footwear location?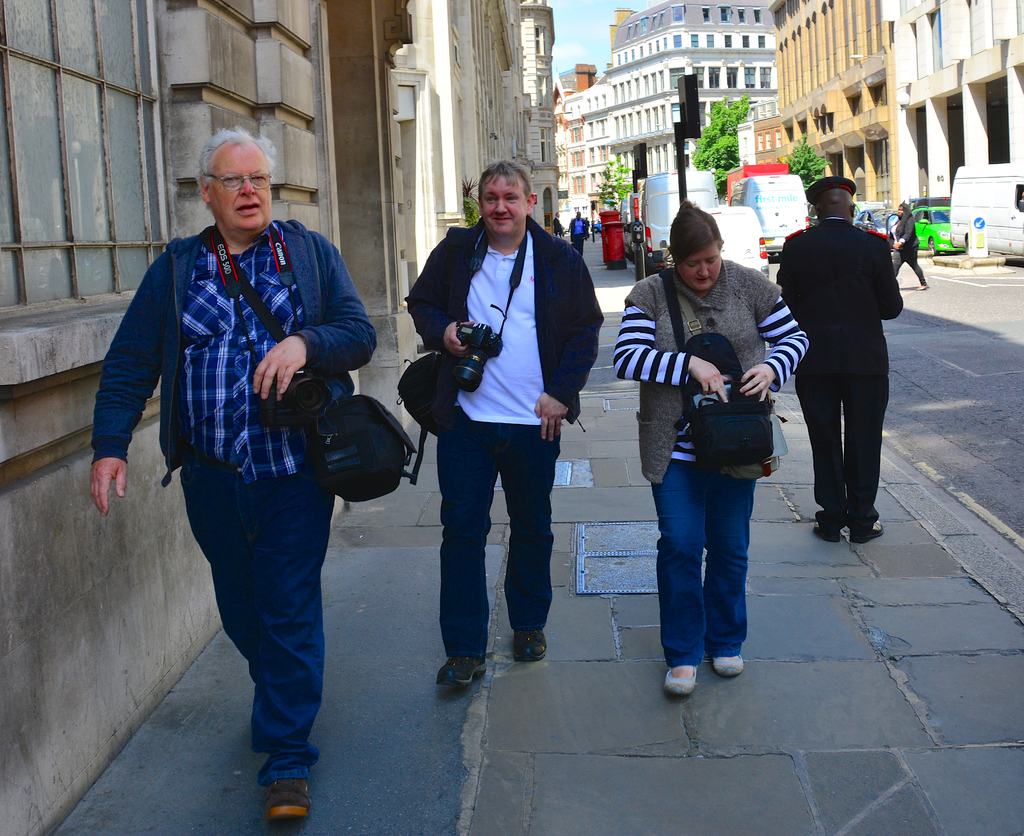
716:655:744:673
